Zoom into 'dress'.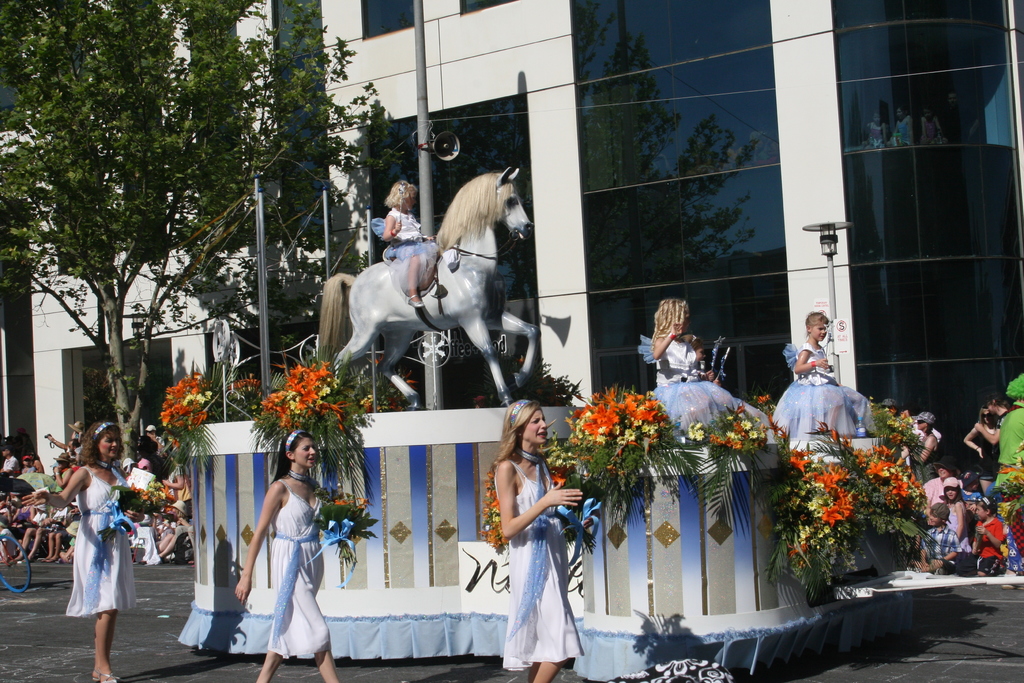
Zoom target: (x1=497, y1=458, x2=585, y2=678).
